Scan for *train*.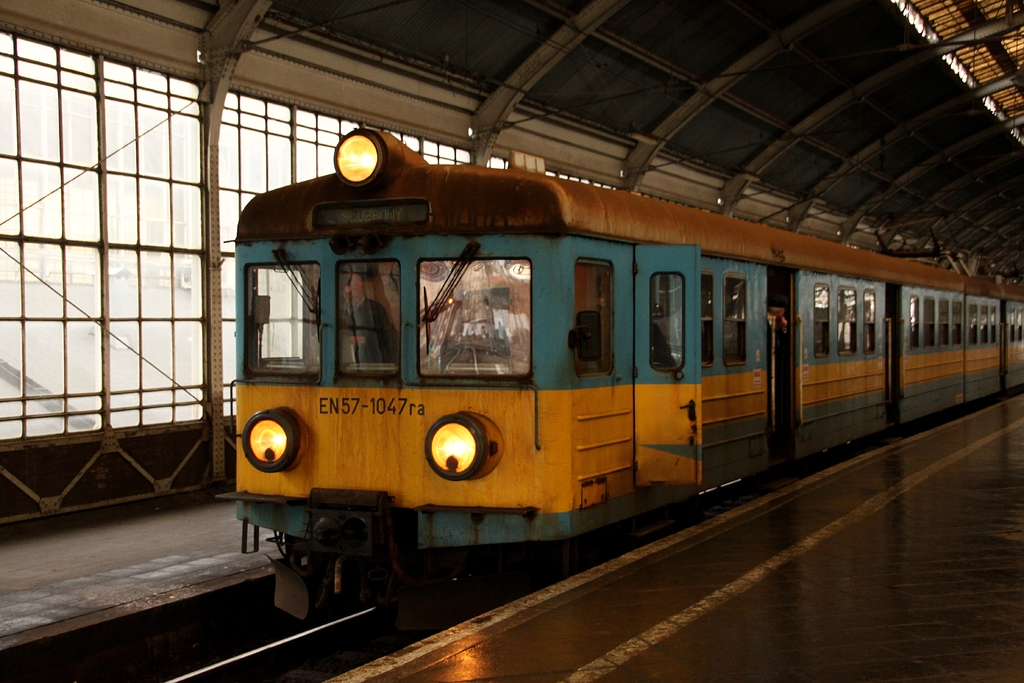
Scan result: pyautogui.locateOnScreen(234, 131, 1023, 625).
